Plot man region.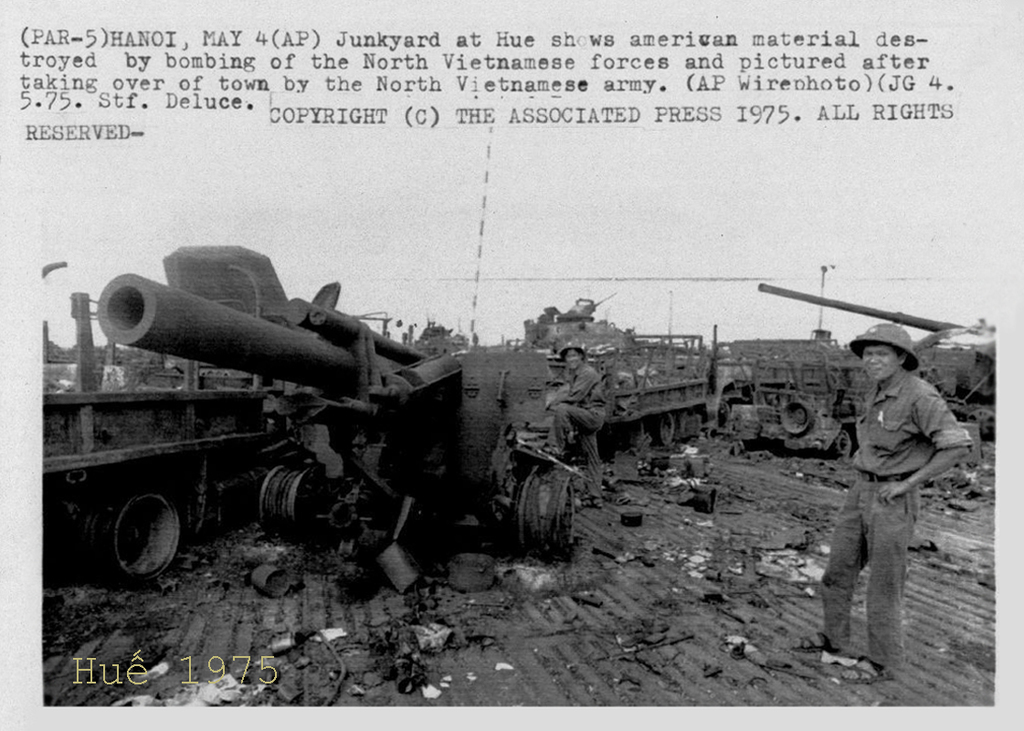
Plotted at x1=819 y1=304 x2=971 y2=686.
